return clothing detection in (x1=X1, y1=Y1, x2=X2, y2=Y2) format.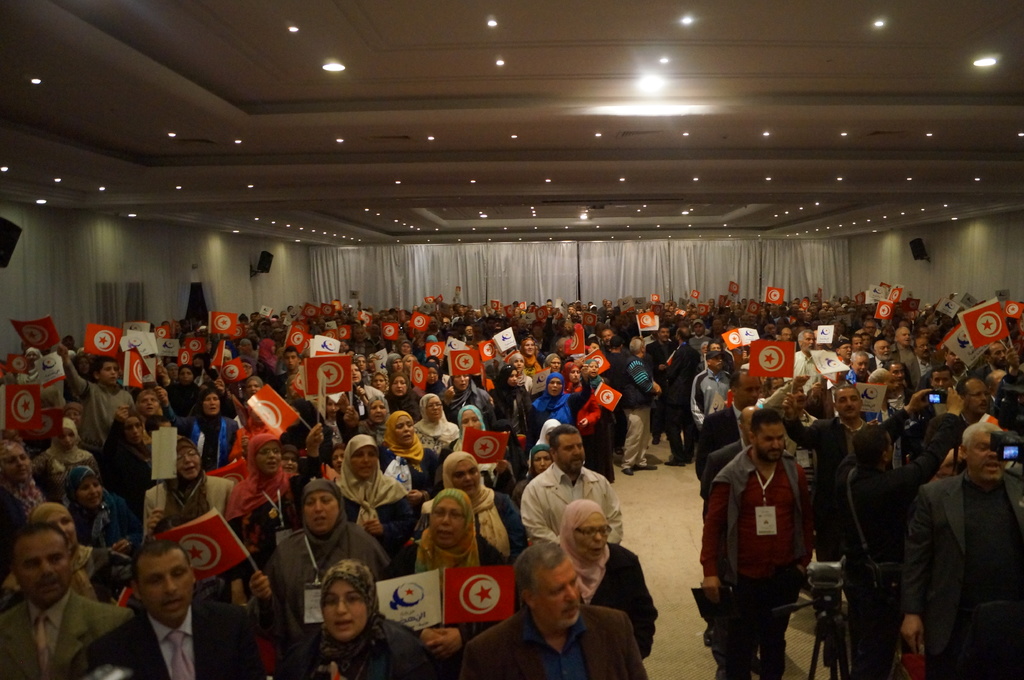
(x1=387, y1=346, x2=421, y2=374).
